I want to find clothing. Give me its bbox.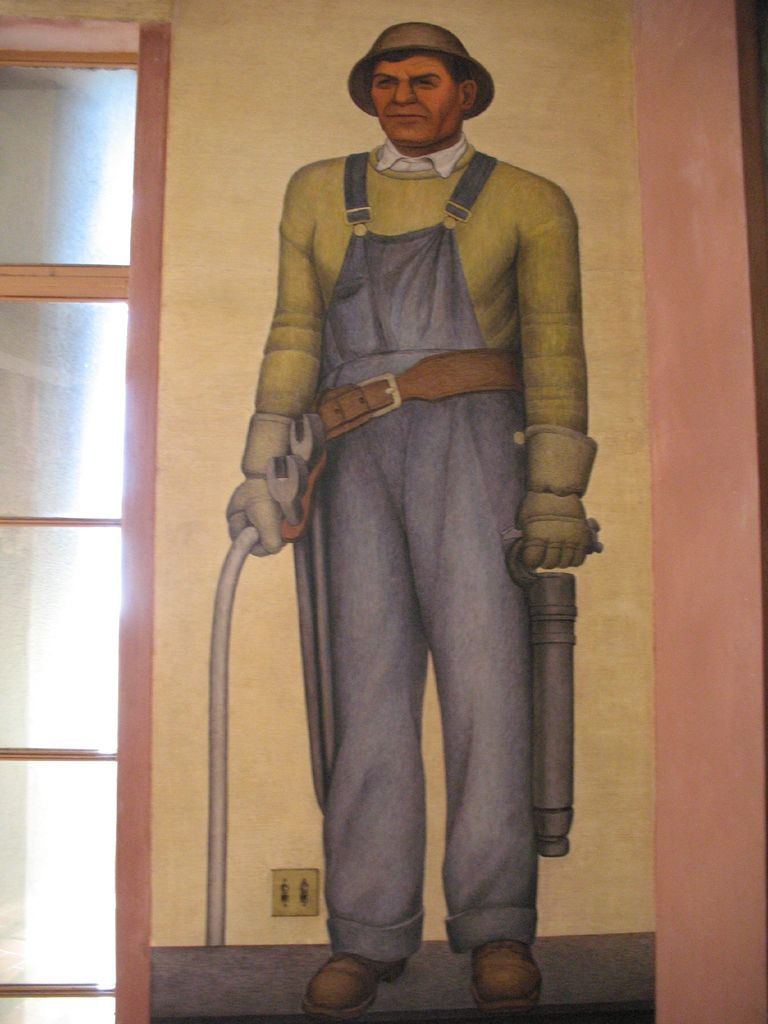
crop(258, 129, 597, 972).
